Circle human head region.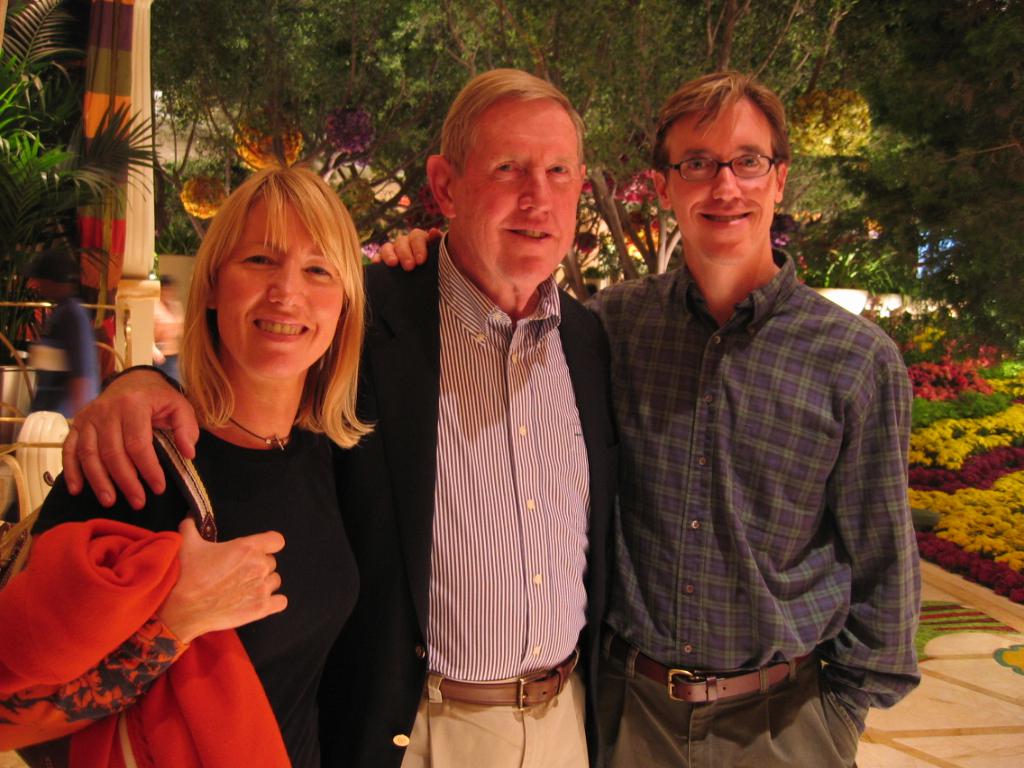
Region: Rect(651, 67, 792, 252).
